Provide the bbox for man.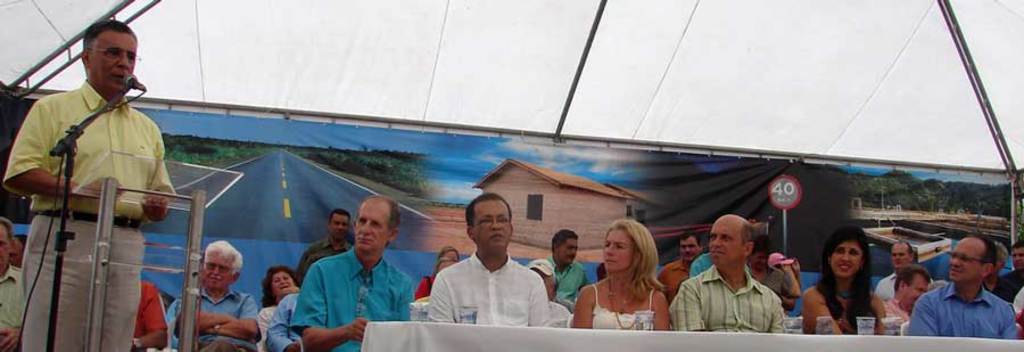
bbox=(658, 231, 703, 294).
